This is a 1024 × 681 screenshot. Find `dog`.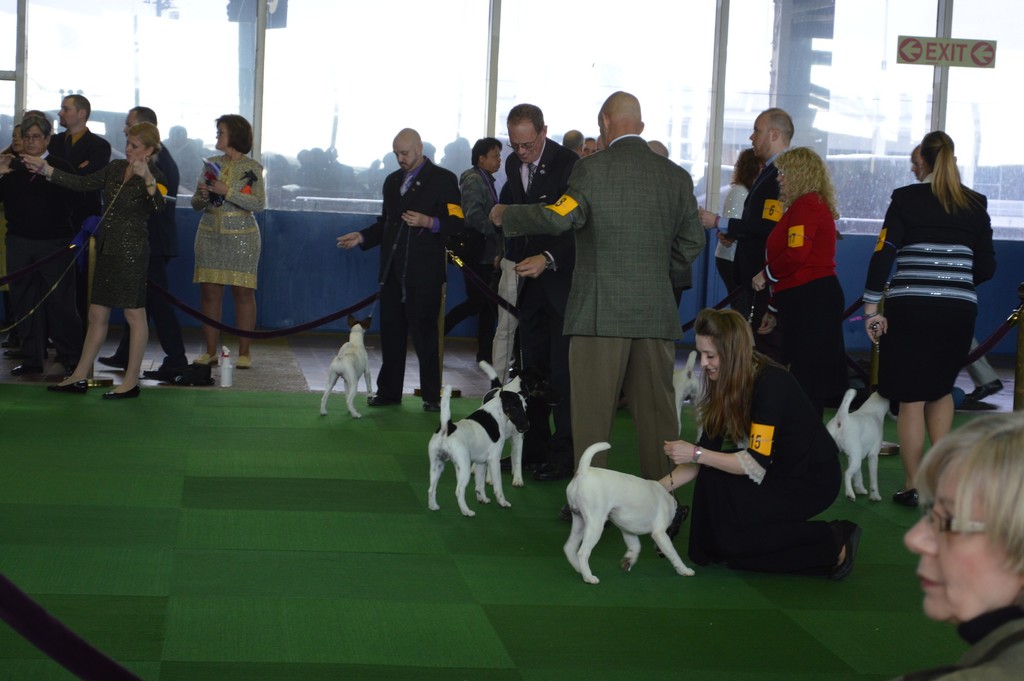
Bounding box: (x1=477, y1=362, x2=519, y2=486).
